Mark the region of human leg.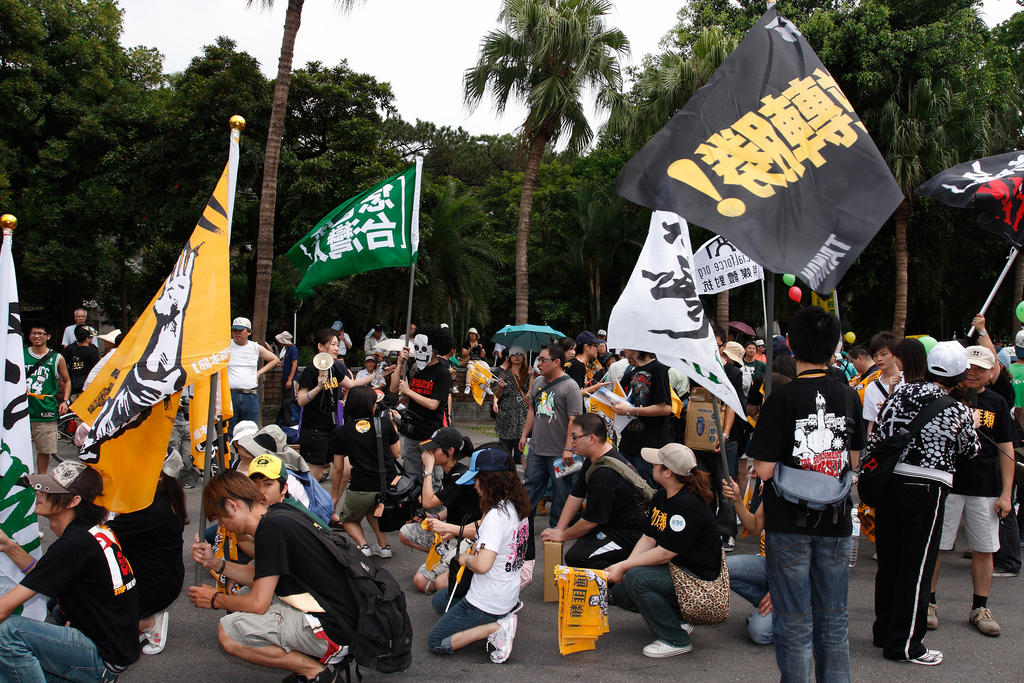
Region: bbox=[1, 621, 95, 682].
